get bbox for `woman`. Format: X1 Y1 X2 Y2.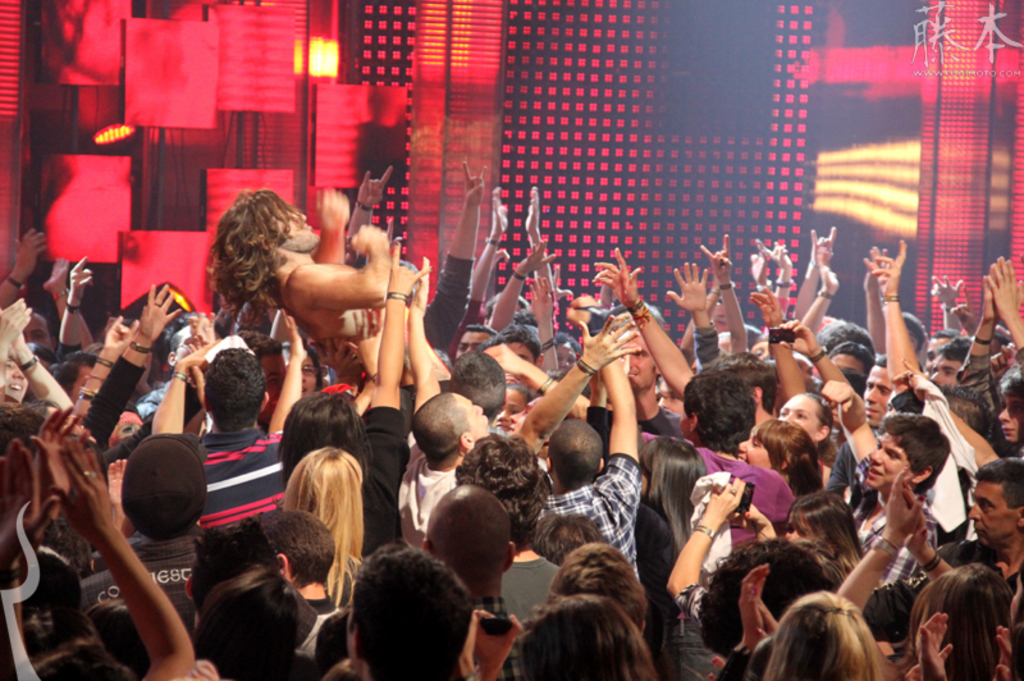
778 389 845 485.
